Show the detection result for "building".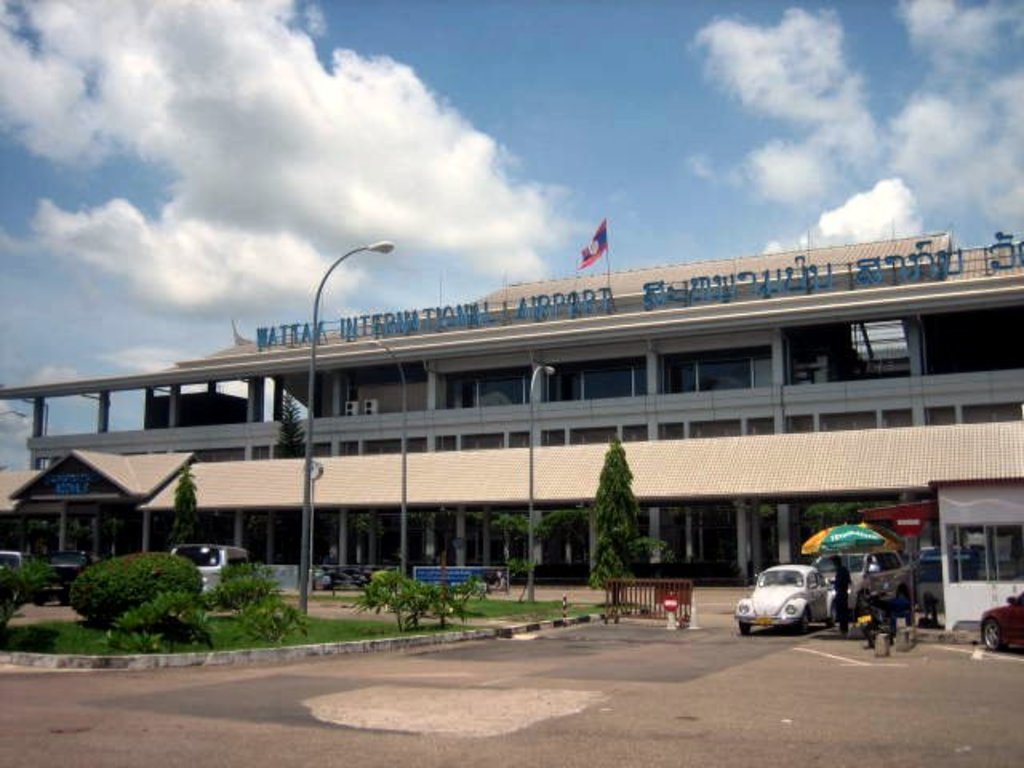
BBox(0, 227, 1022, 608).
